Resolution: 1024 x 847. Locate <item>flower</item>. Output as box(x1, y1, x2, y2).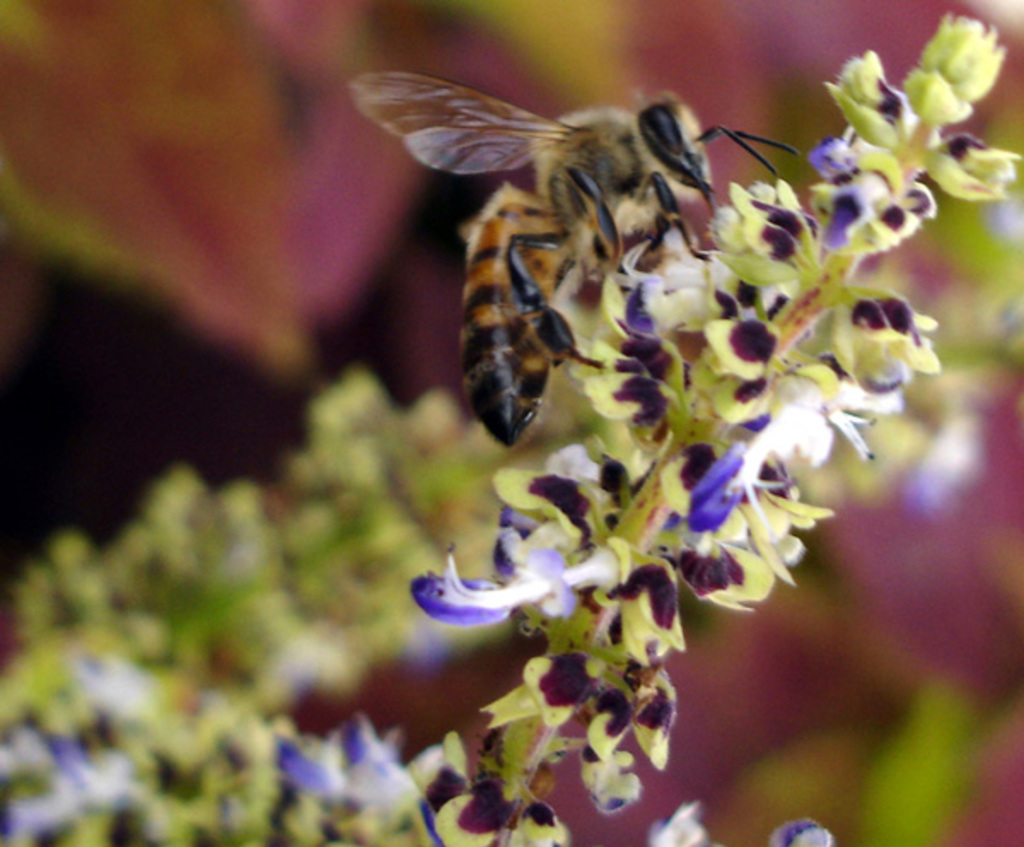
box(410, 514, 611, 630).
